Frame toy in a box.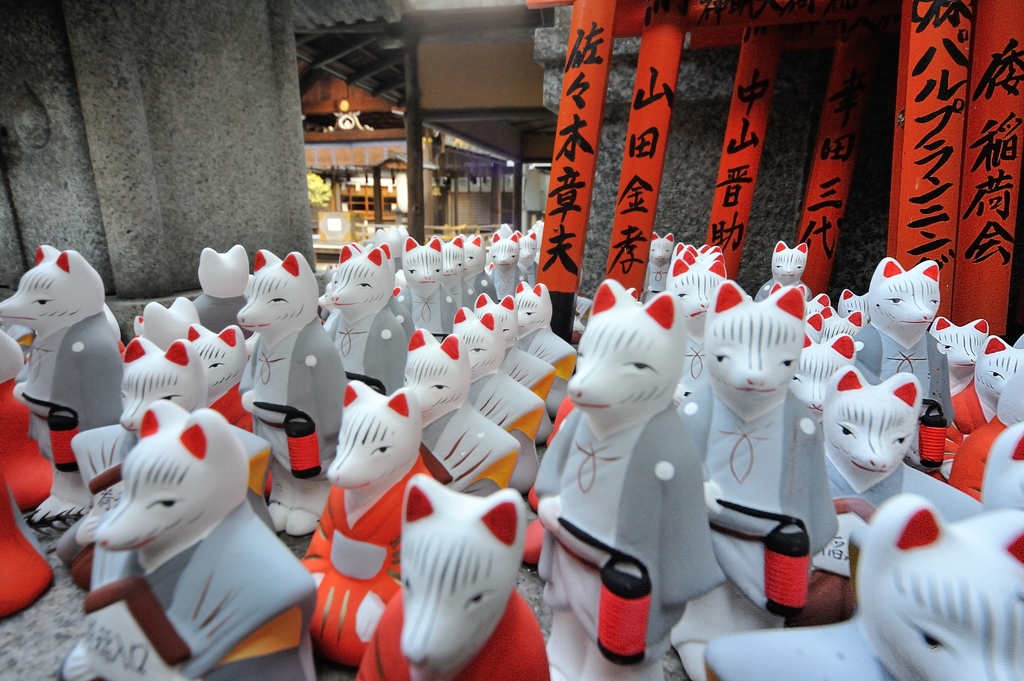
<box>299,378,434,680</box>.
